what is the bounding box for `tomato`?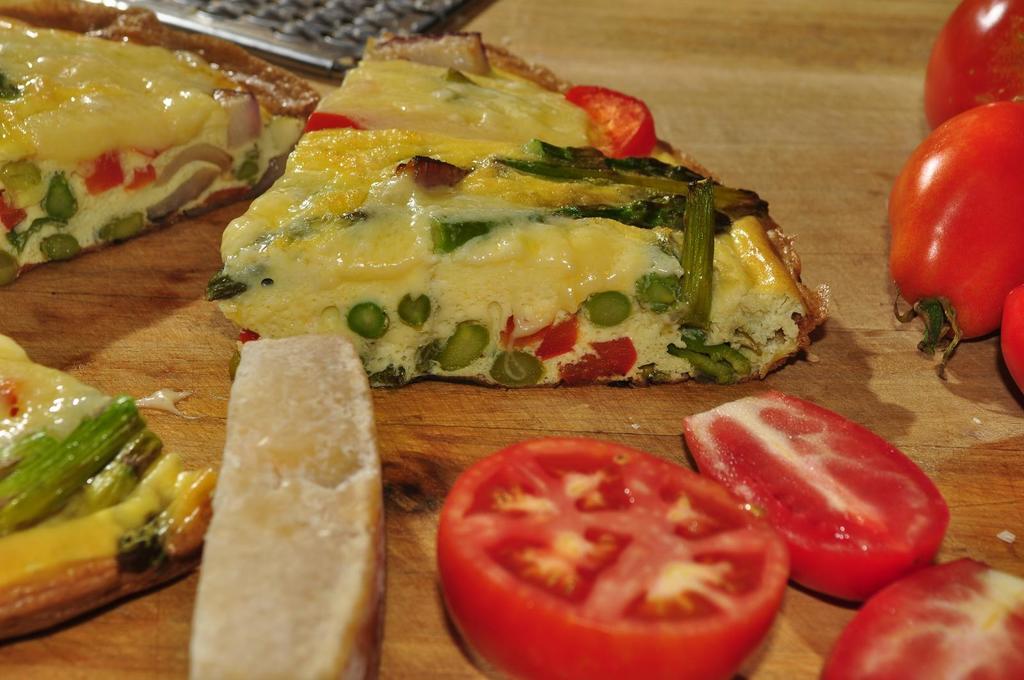
pyautogui.locateOnScreen(993, 285, 1023, 395).
